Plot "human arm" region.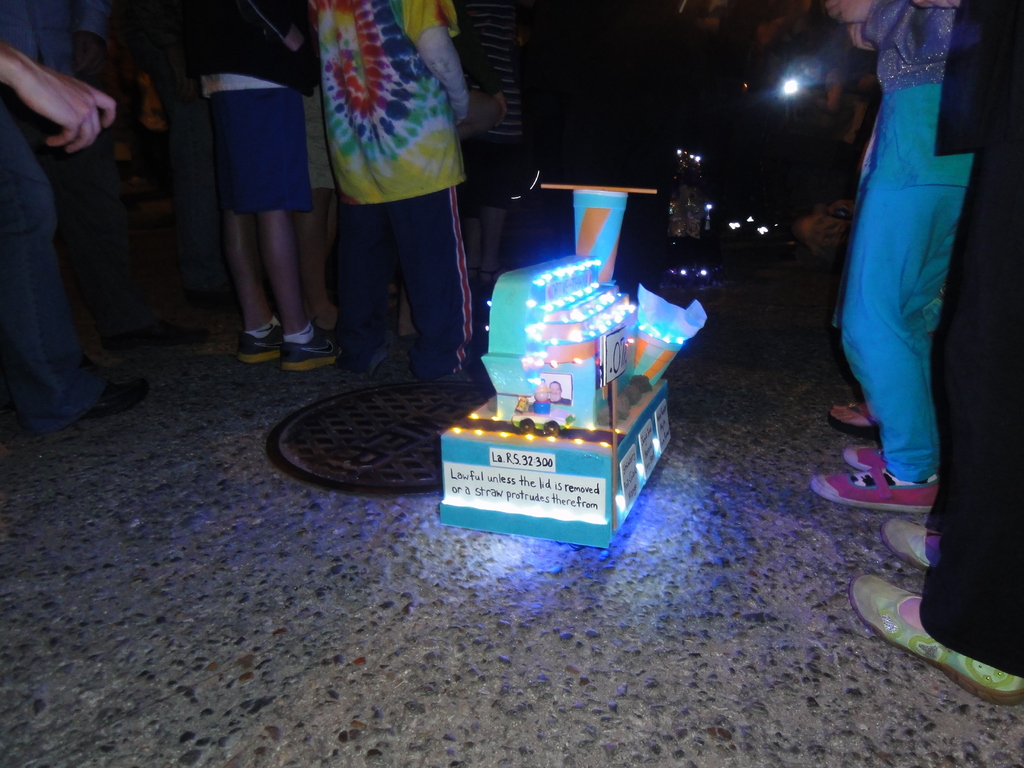
Plotted at <box>388,0,466,127</box>.
